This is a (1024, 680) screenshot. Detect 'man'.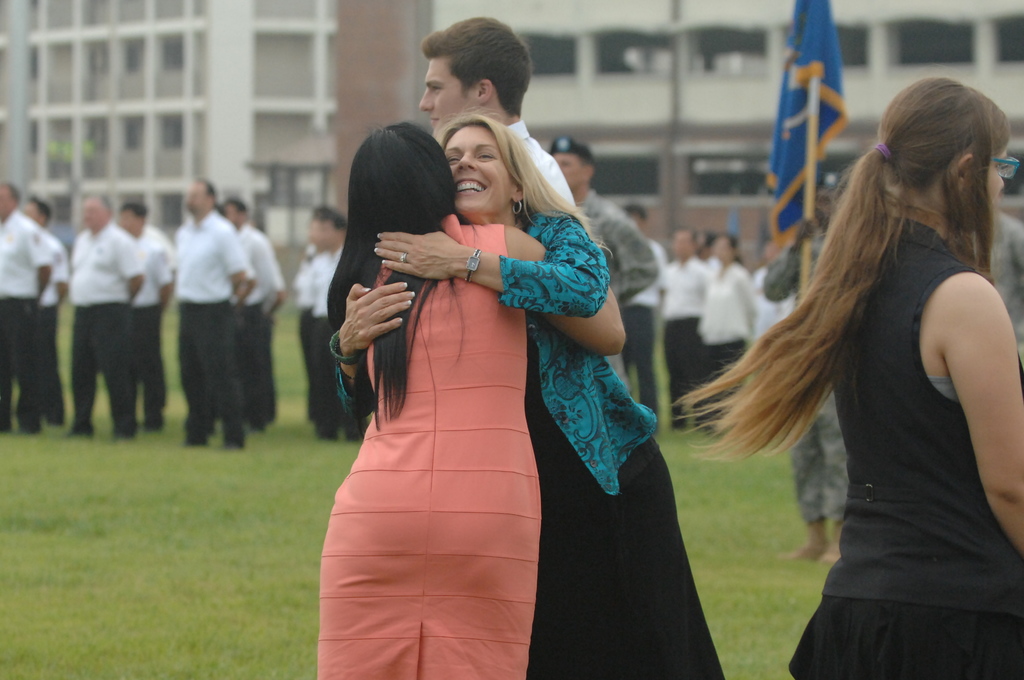
[170, 169, 255, 448].
